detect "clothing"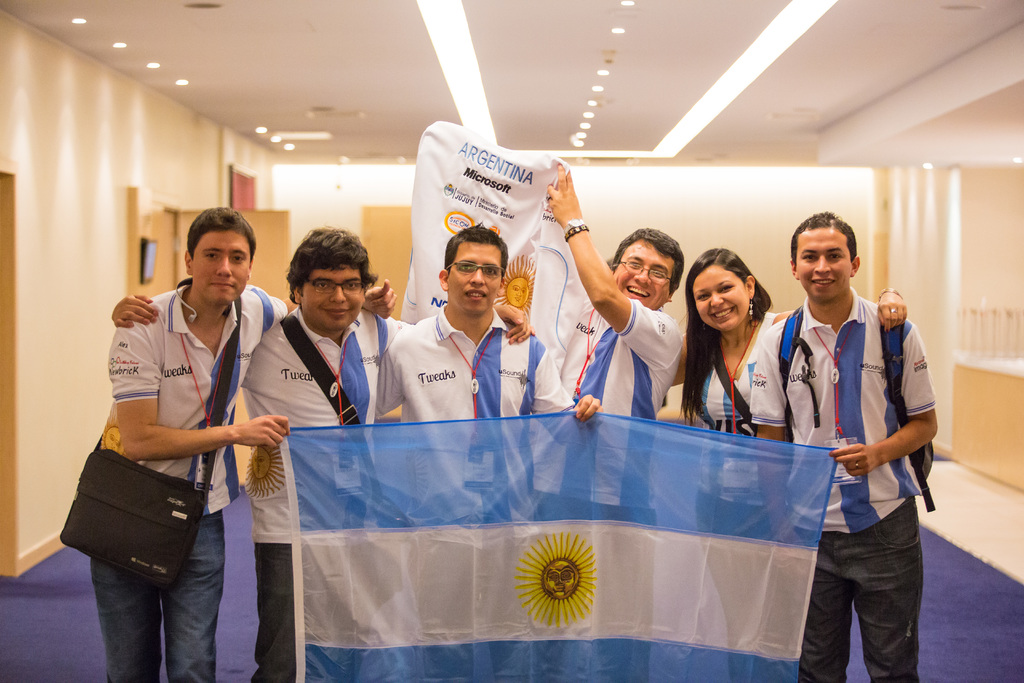
(left=113, top=286, right=284, bottom=509)
